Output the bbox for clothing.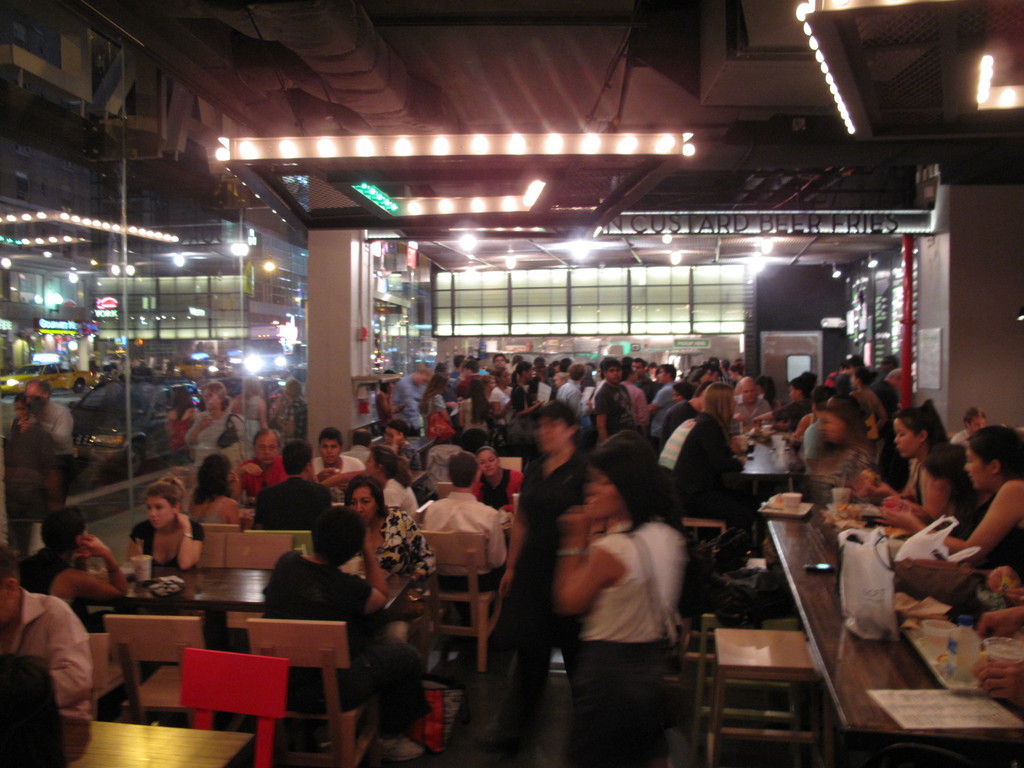
[902,457,941,516].
